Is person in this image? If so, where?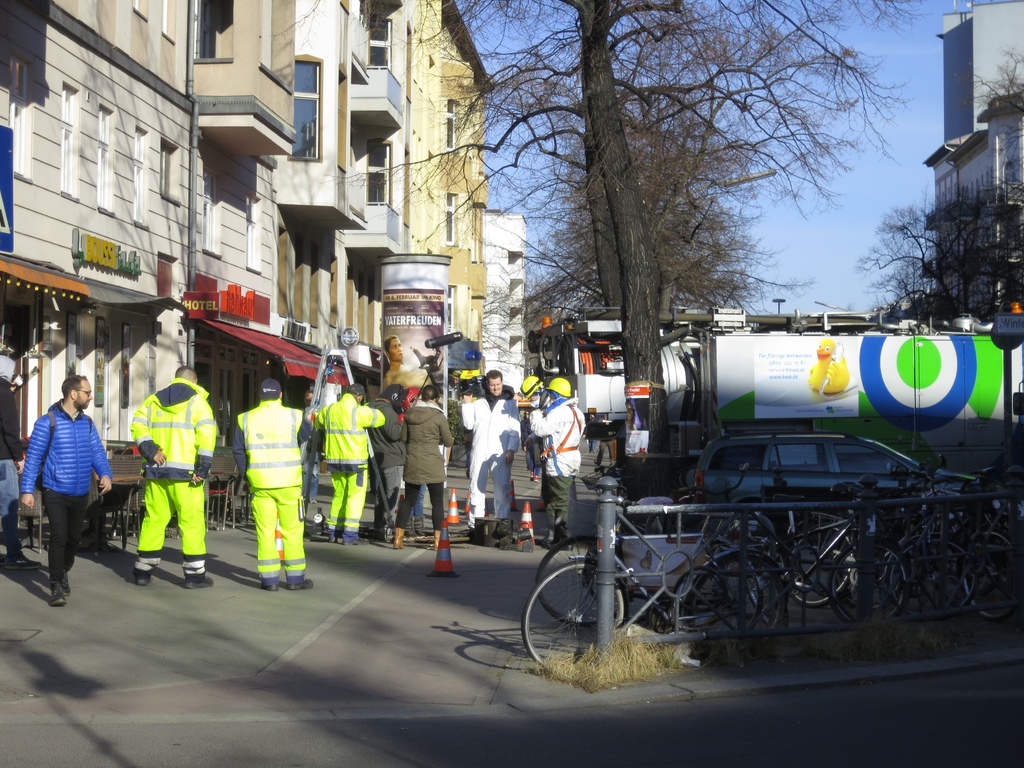
Yes, at crop(232, 376, 312, 593).
